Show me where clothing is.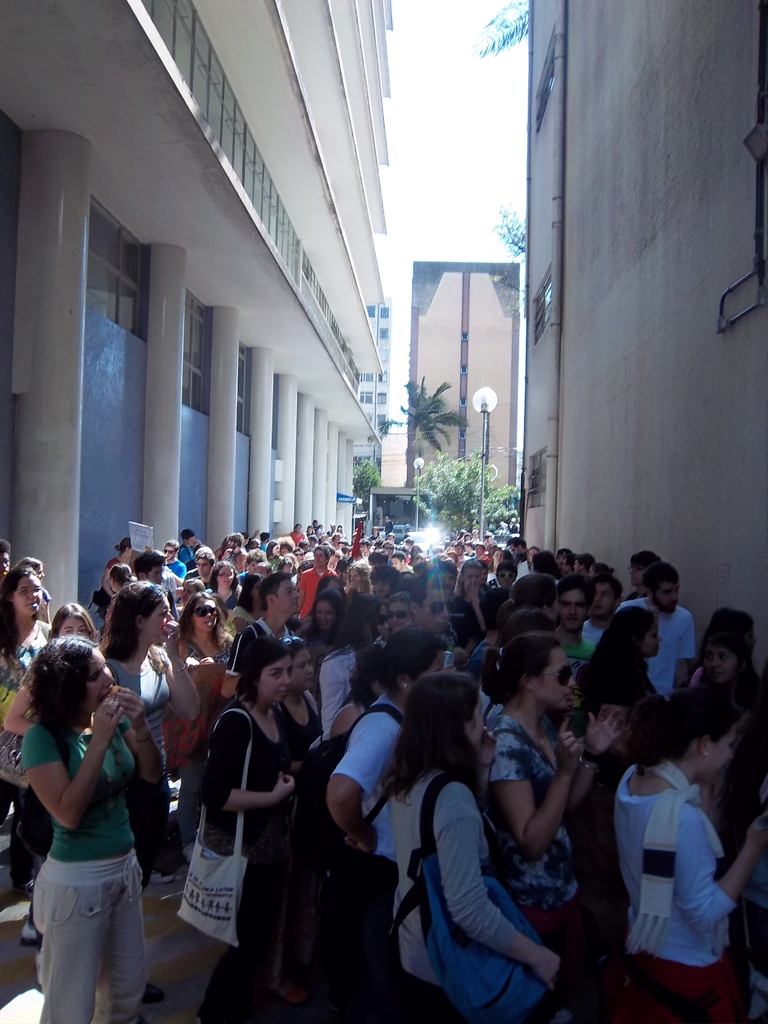
clothing is at bbox=[228, 617, 301, 671].
